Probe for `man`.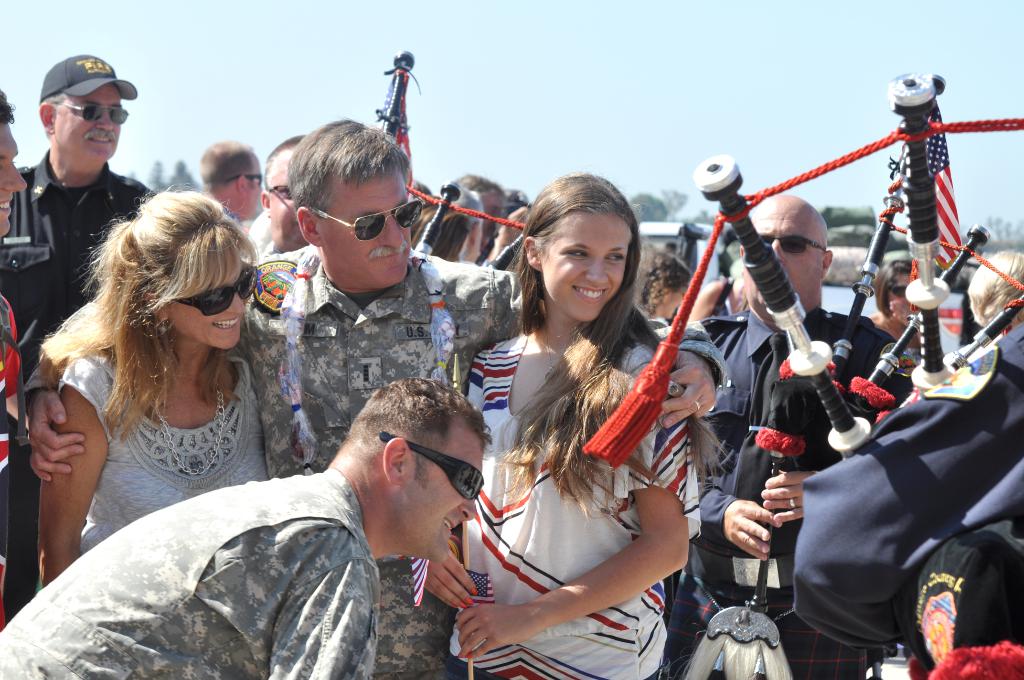
Probe result: [left=665, top=193, right=895, bottom=679].
